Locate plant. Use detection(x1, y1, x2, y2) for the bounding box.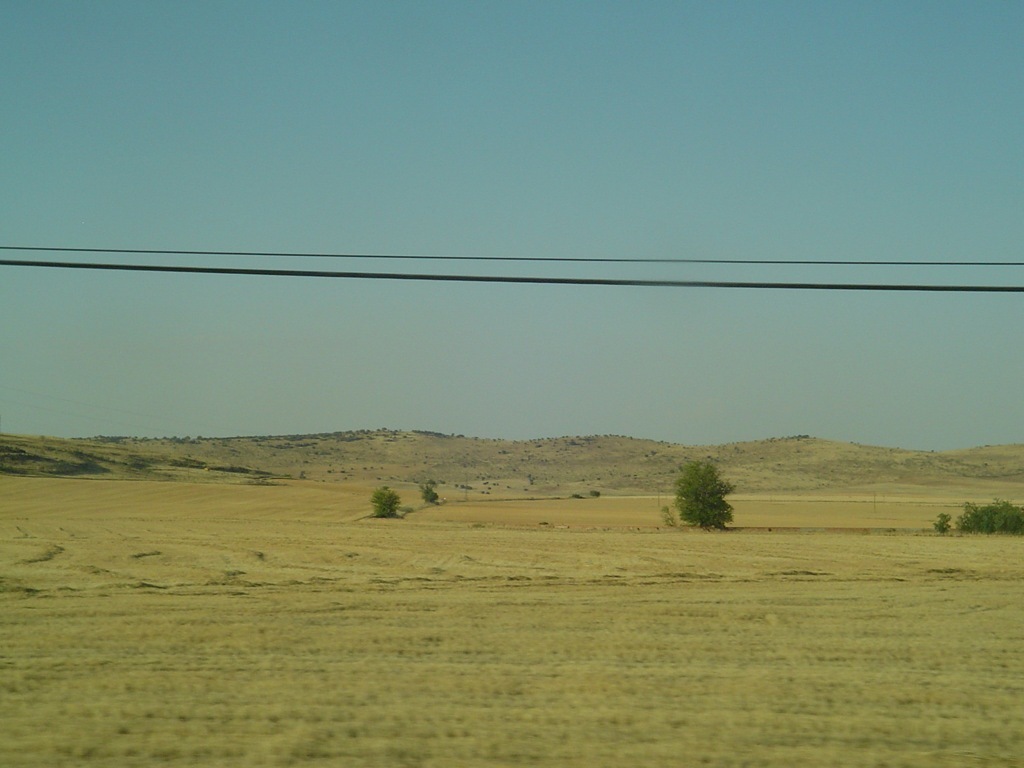
detection(371, 482, 404, 517).
